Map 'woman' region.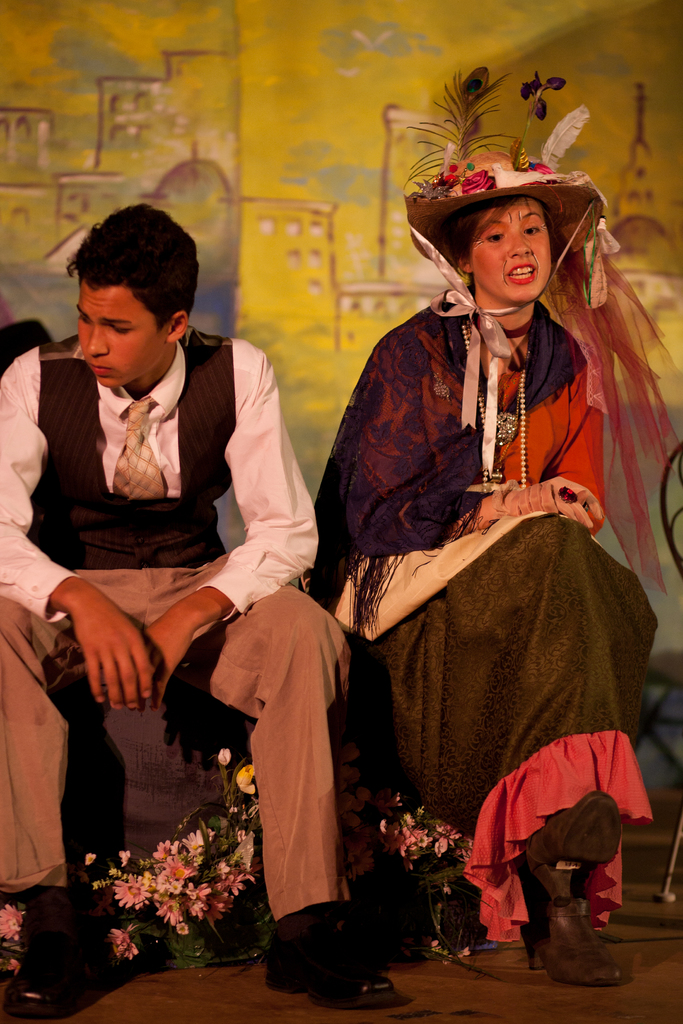
Mapped to select_region(307, 122, 655, 982).
